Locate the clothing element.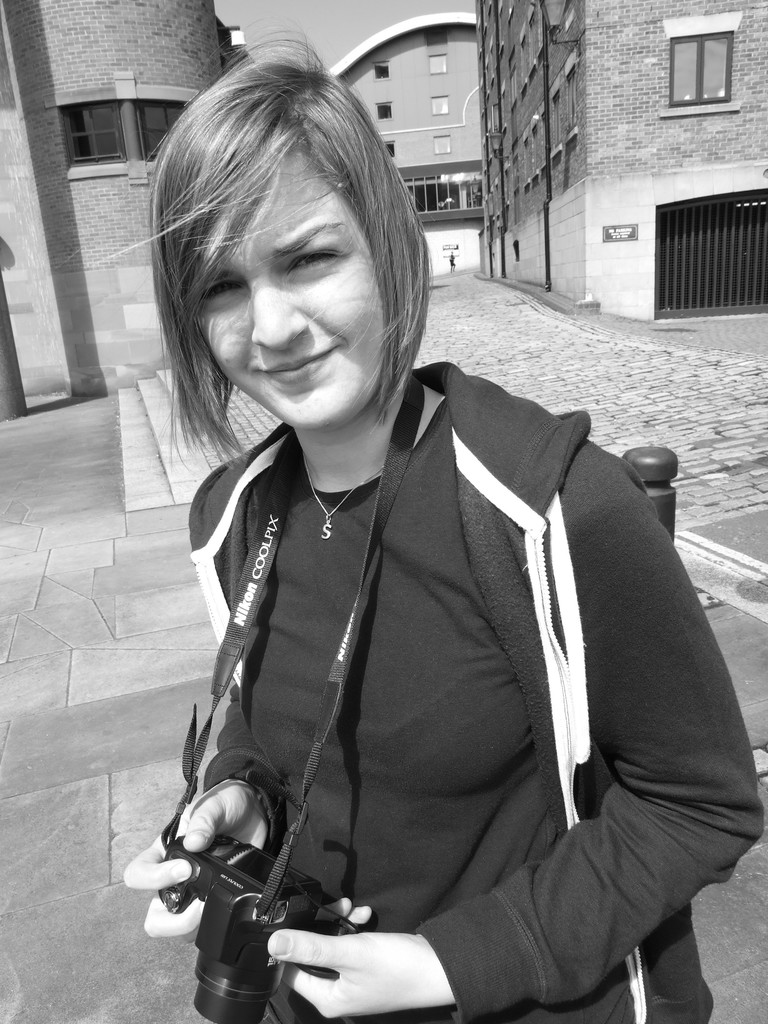
Element bbox: pyautogui.locateOnScreen(125, 234, 753, 1023).
